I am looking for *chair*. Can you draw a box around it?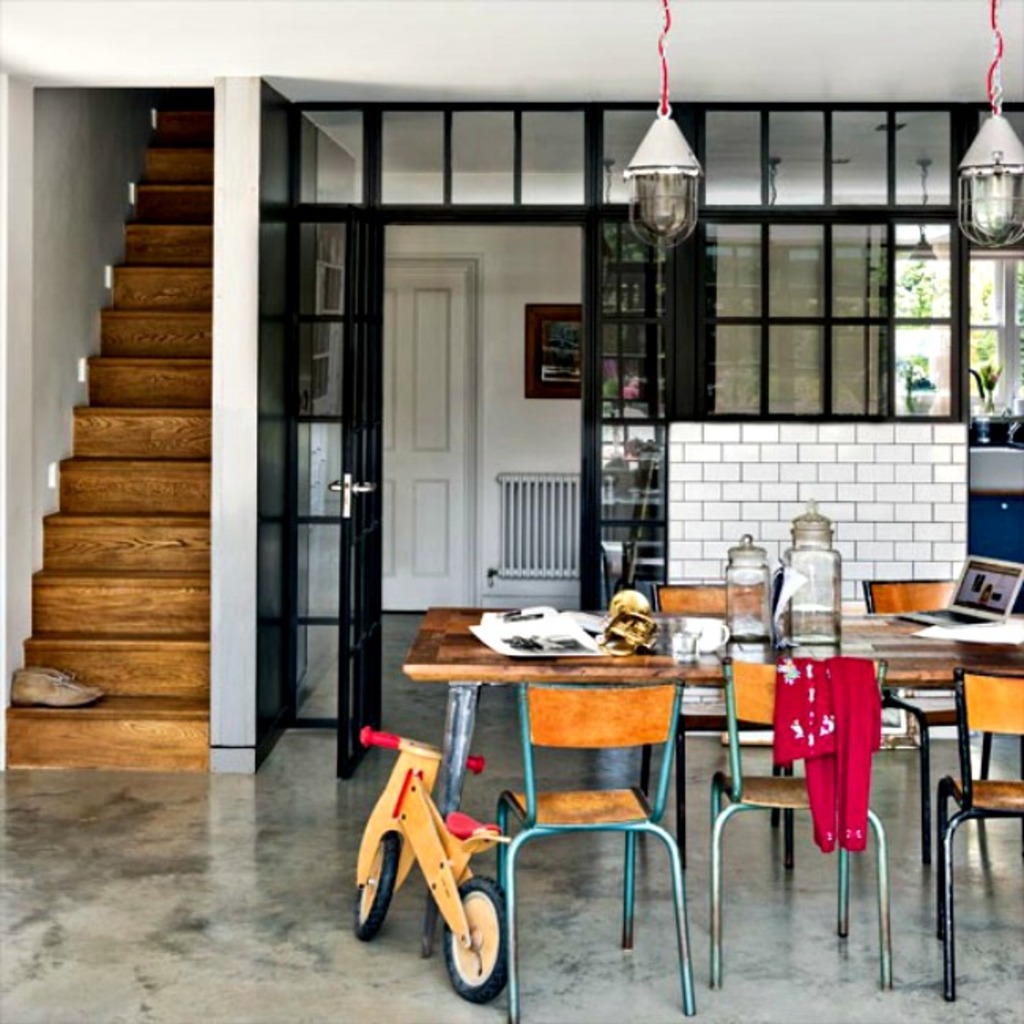
Sure, the bounding box is 860/577/1010/807.
